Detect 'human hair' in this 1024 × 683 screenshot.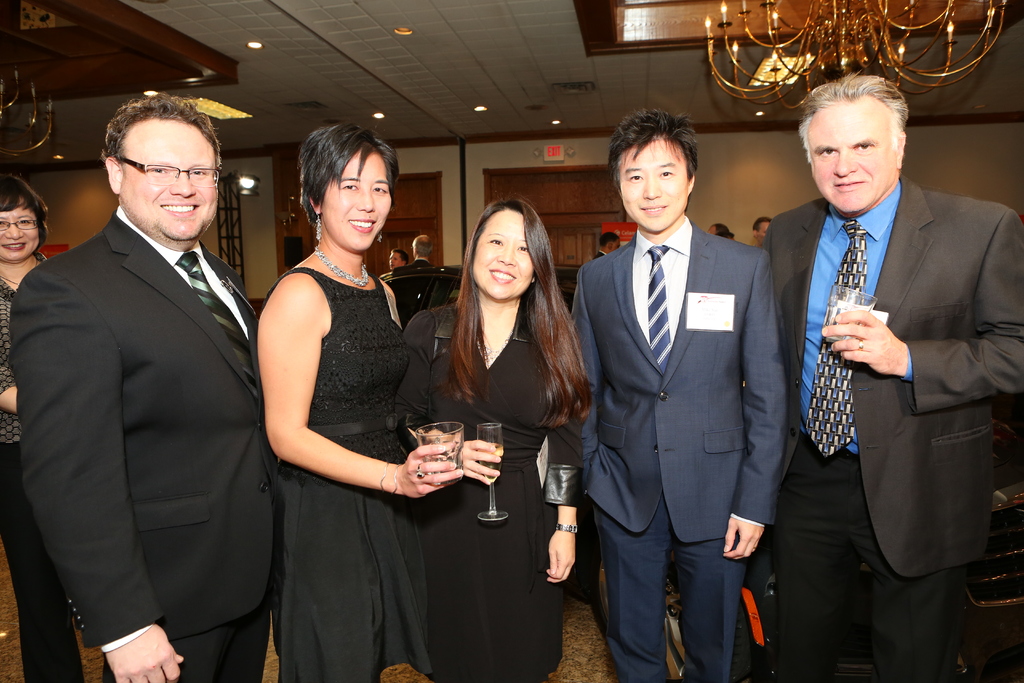
Detection: [796, 75, 910, 165].
